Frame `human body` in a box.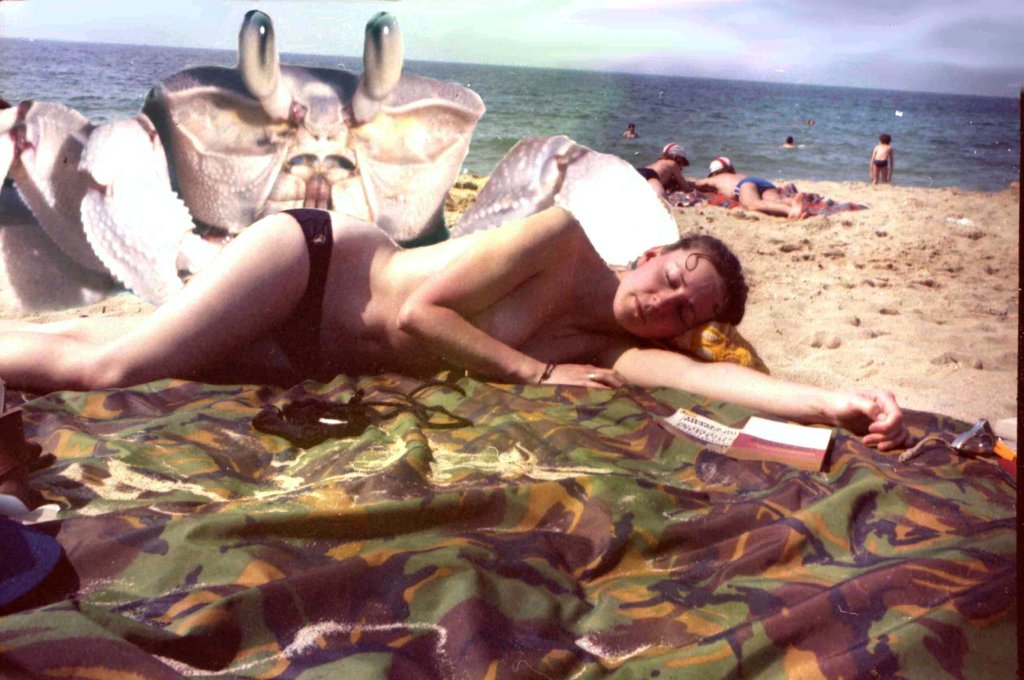
869/135/895/184.
